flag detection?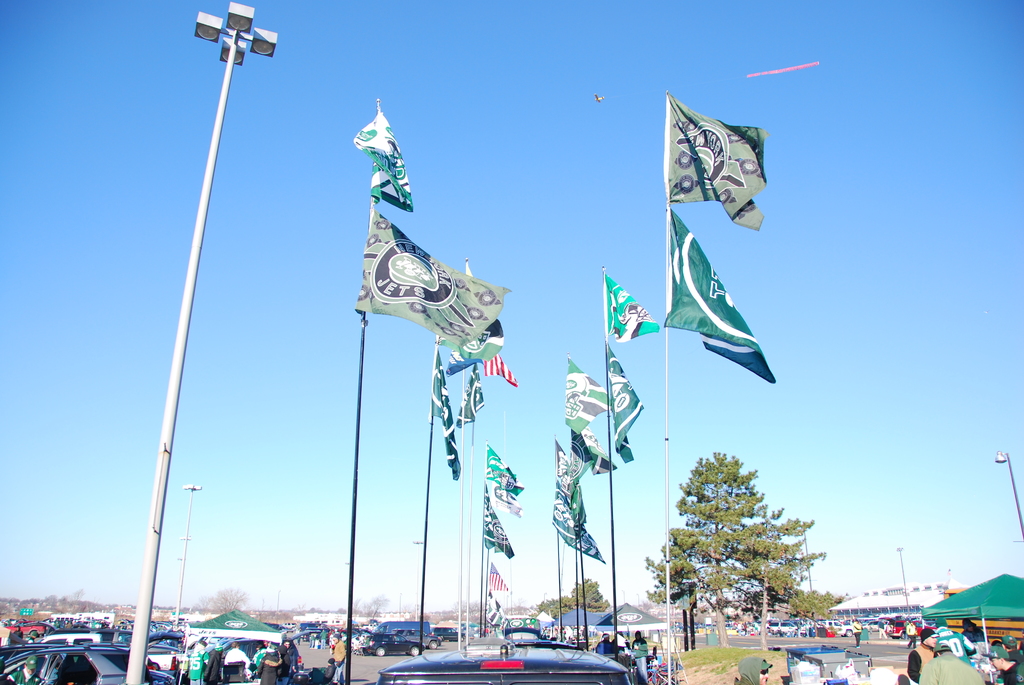
l=356, t=206, r=502, b=353
